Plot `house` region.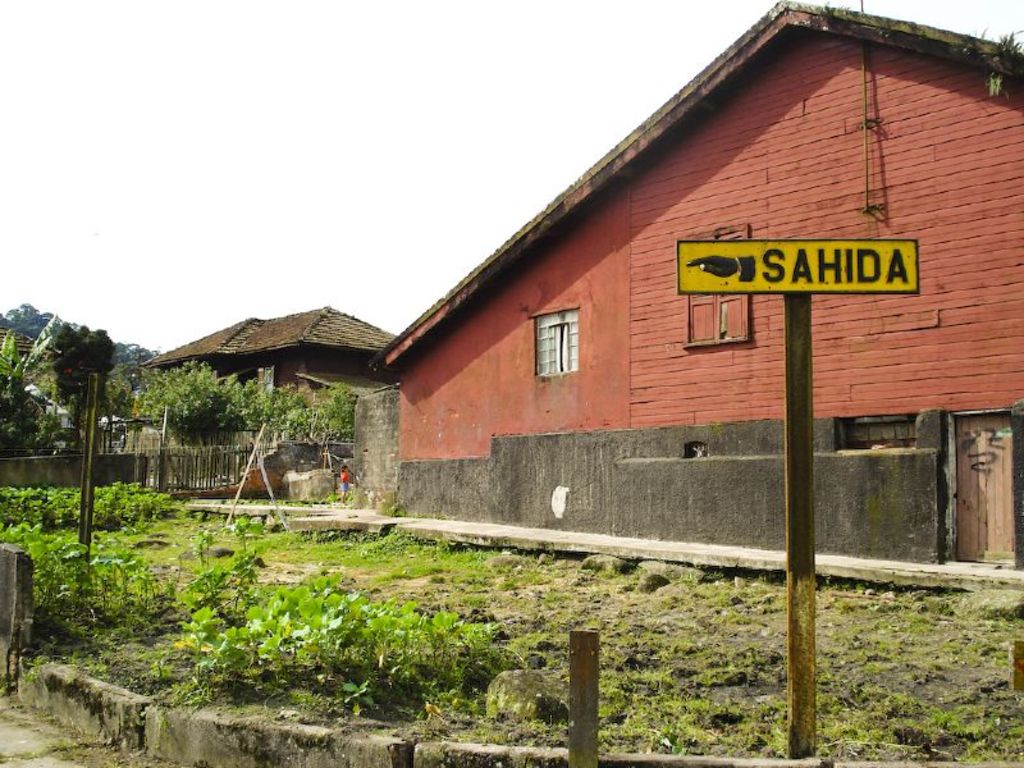
Plotted at x1=155, y1=320, x2=397, y2=508.
